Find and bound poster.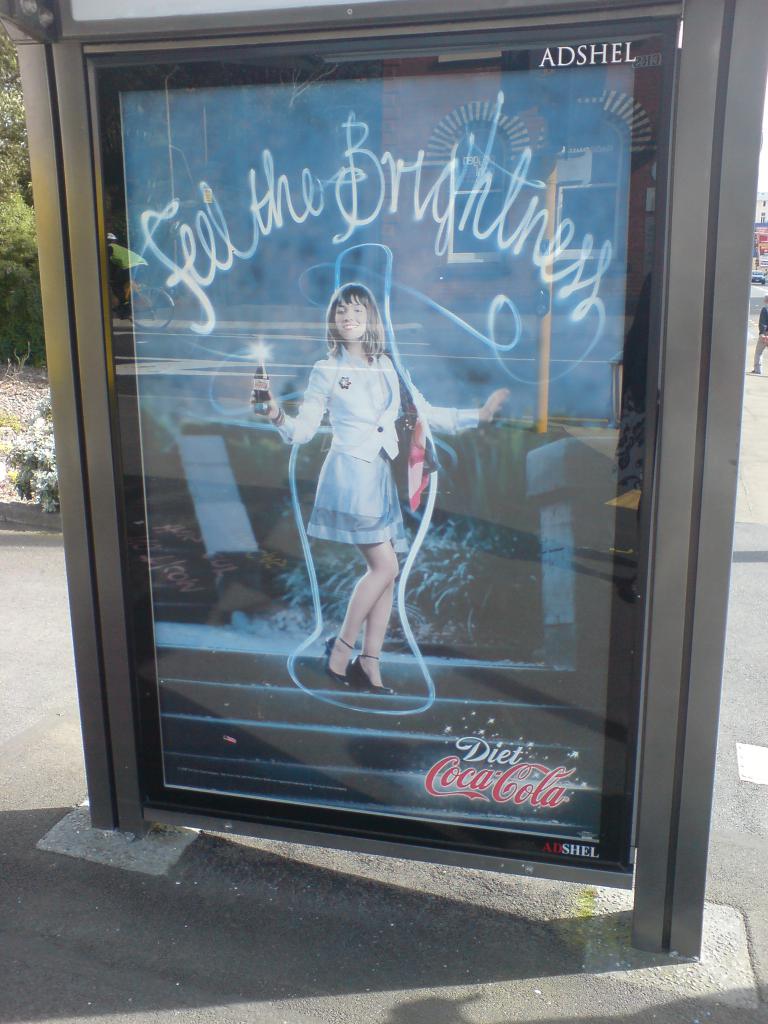
Bound: crop(95, 20, 678, 879).
